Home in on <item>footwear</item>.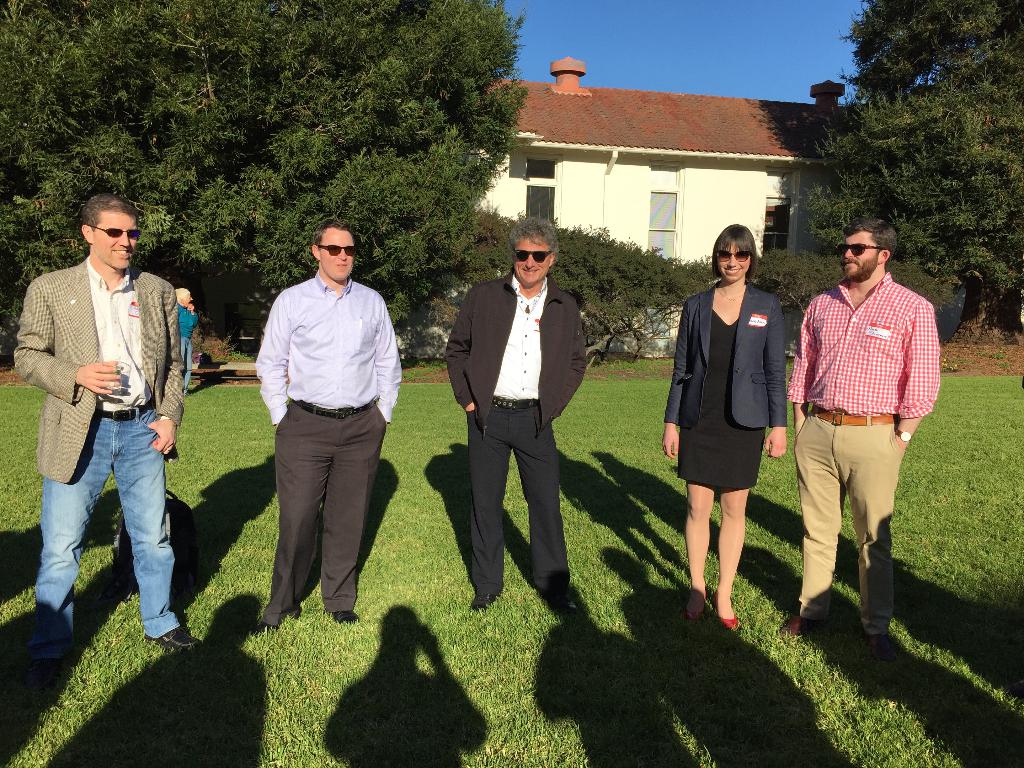
Homed in at box(716, 614, 740, 627).
